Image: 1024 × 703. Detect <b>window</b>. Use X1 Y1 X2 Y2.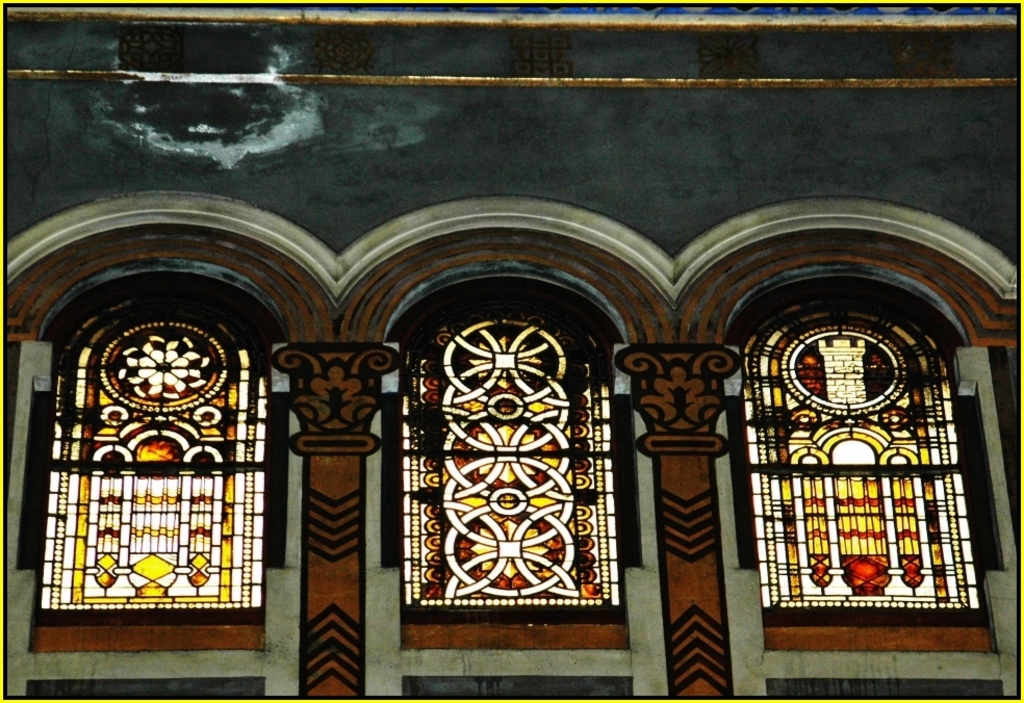
674 194 1023 702.
